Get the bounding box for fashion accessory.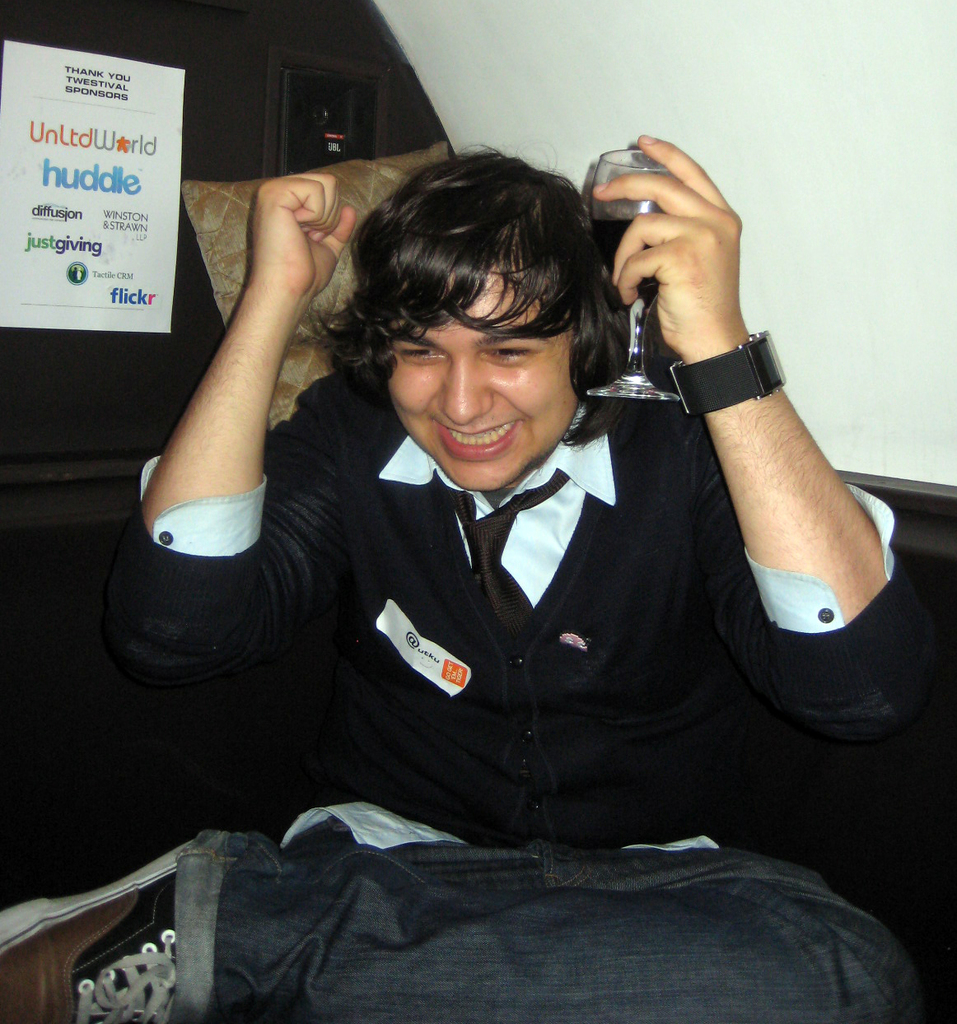
box(663, 325, 790, 419).
